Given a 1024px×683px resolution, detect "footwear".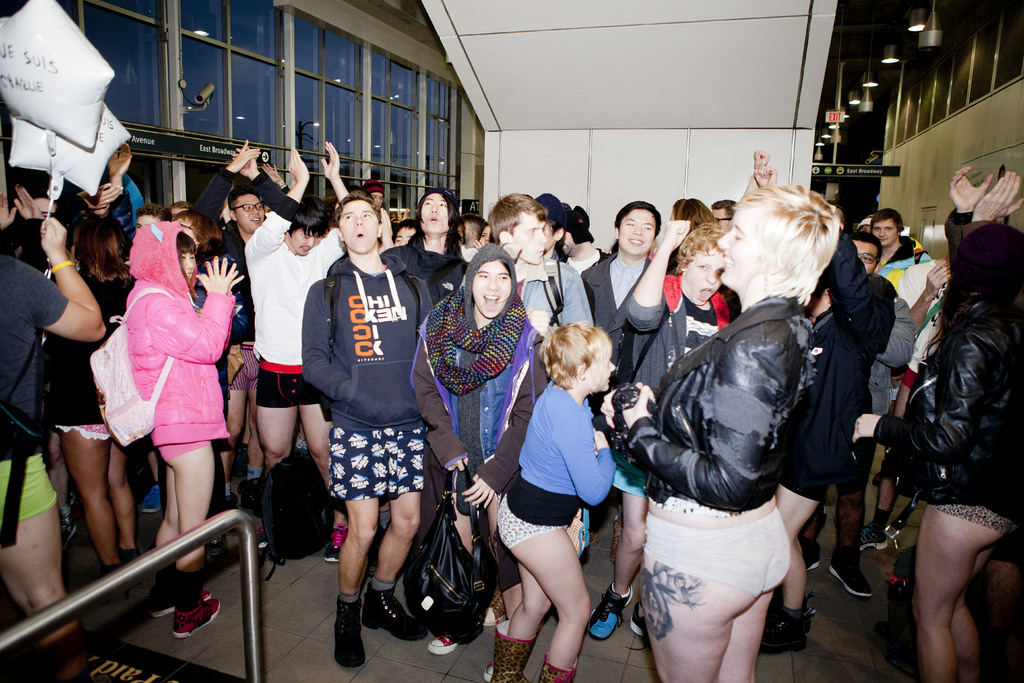
[176, 600, 218, 630].
